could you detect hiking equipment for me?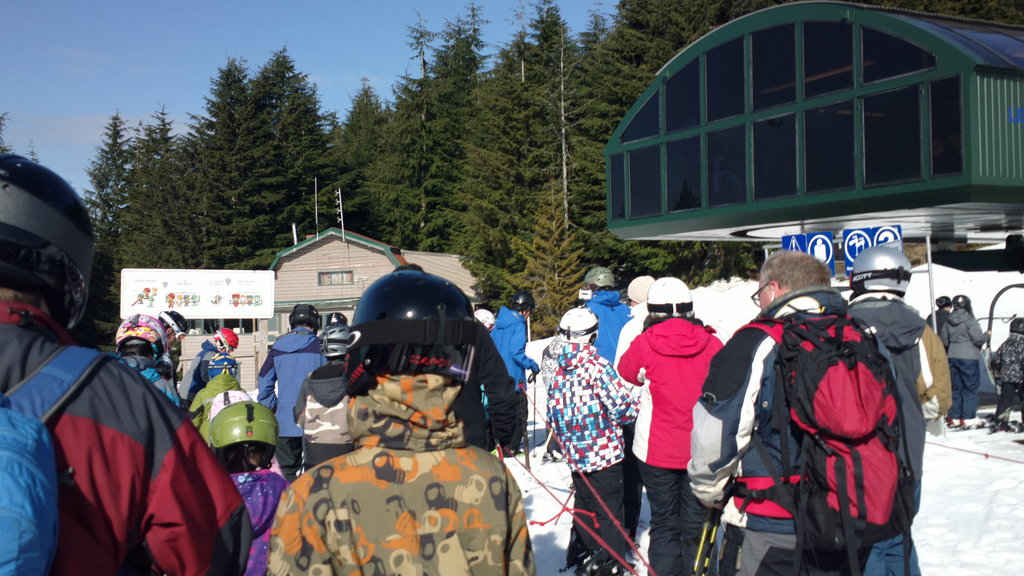
Detection result: left=213, top=328, right=238, bottom=348.
